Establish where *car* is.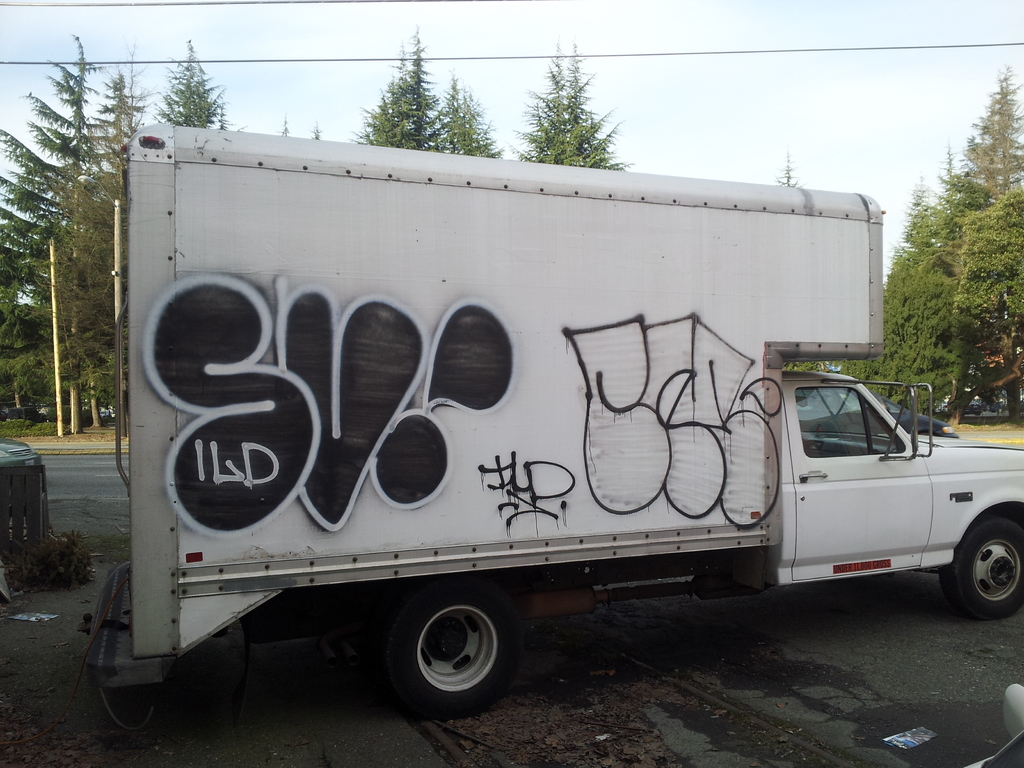
Established at [12, 404, 47, 423].
